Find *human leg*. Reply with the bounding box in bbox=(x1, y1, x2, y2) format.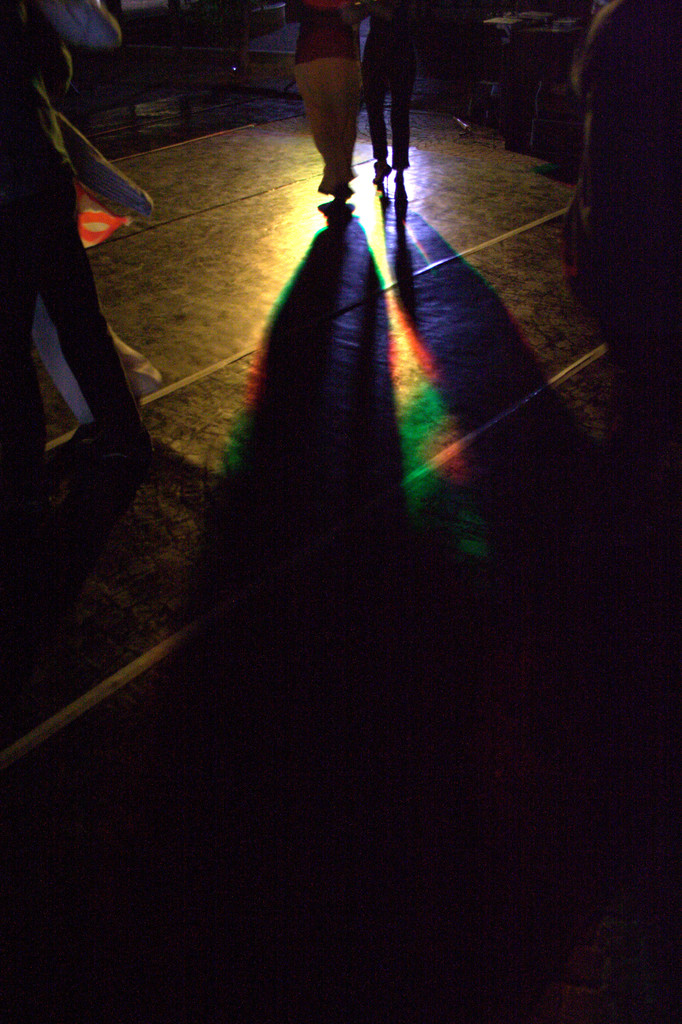
bbox=(365, 49, 380, 185).
